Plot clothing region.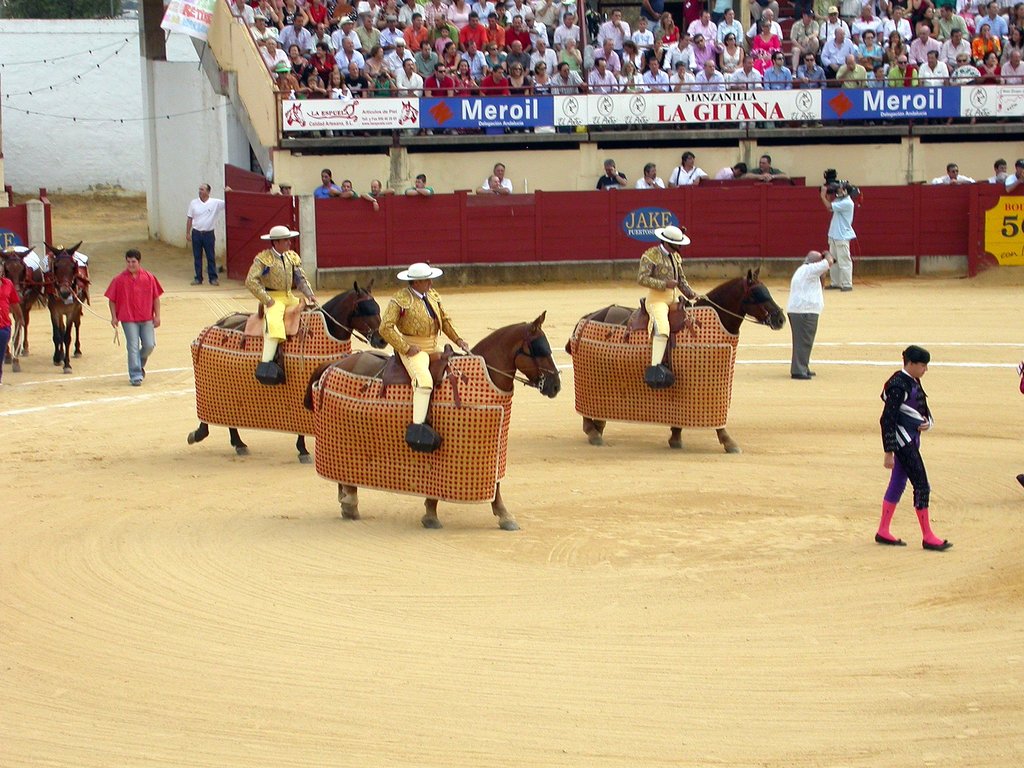
Plotted at detection(555, 74, 584, 92).
